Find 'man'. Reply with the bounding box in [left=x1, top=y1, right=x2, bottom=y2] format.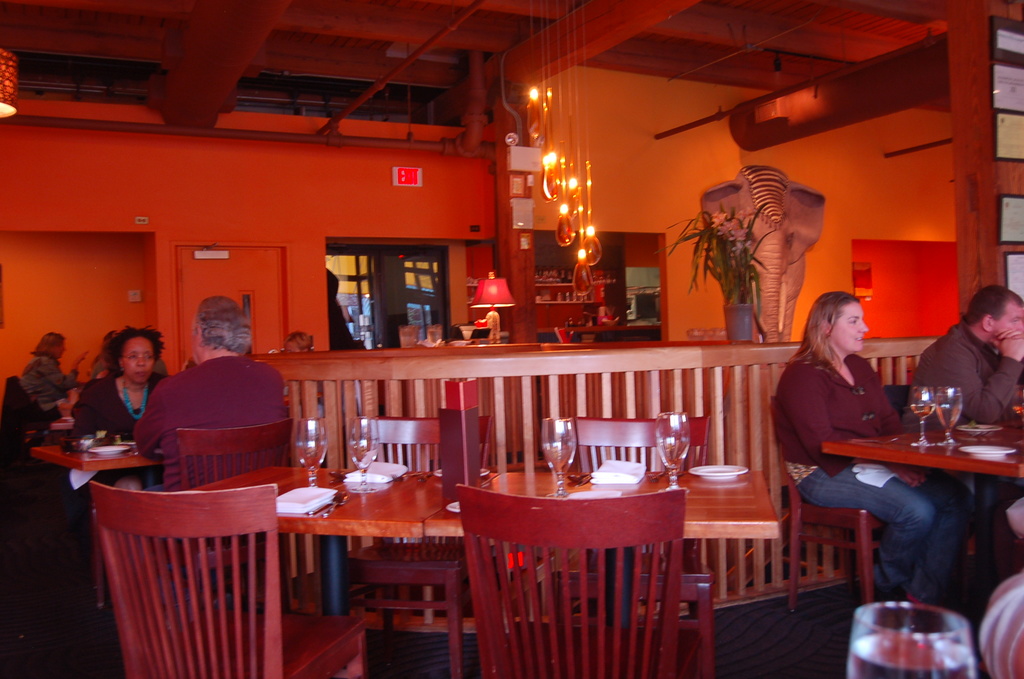
[left=908, top=288, right=1023, bottom=575].
